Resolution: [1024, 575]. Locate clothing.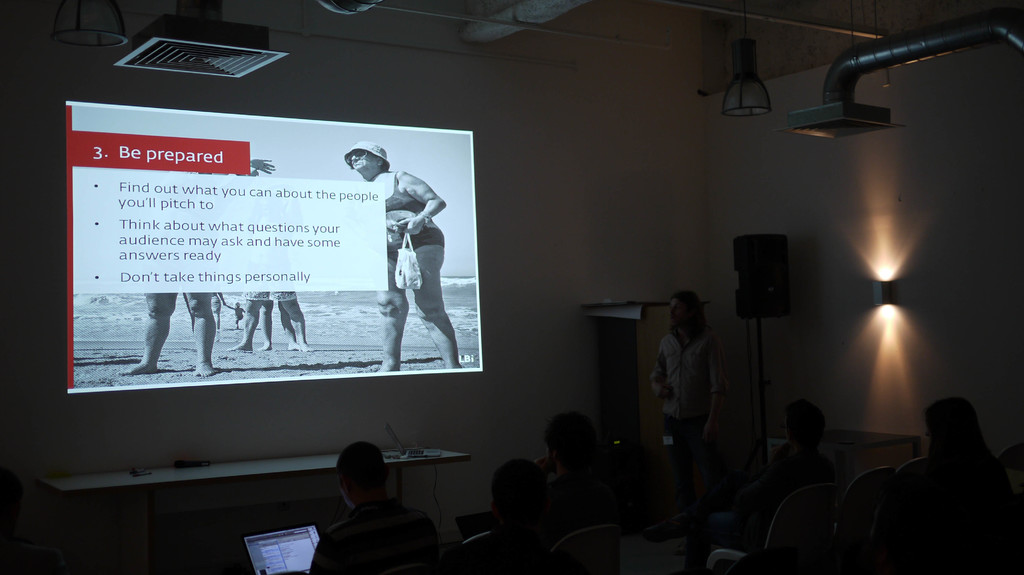
(650,293,738,462).
